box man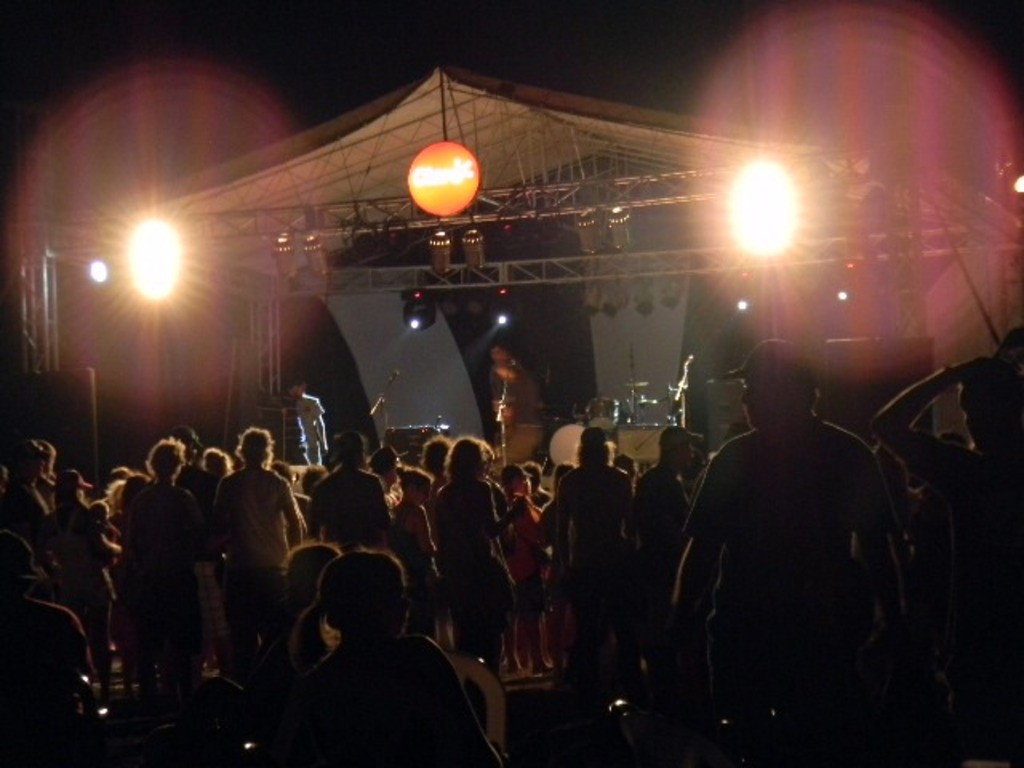
crop(483, 338, 554, 458)
